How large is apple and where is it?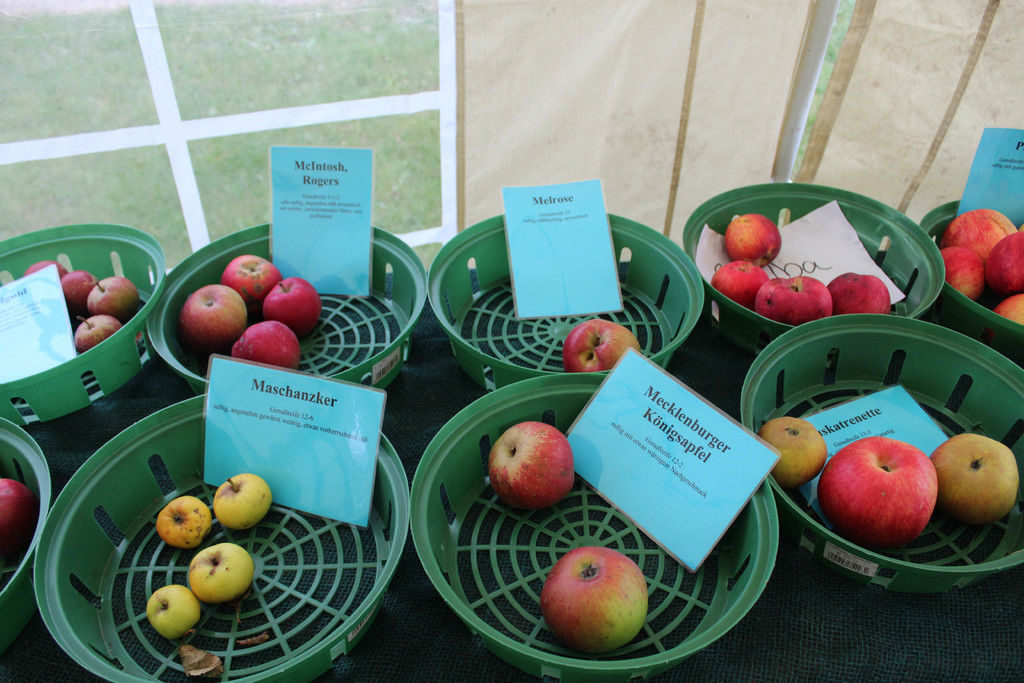
Bounding box: bbox=(723, 215, 783, 269).
